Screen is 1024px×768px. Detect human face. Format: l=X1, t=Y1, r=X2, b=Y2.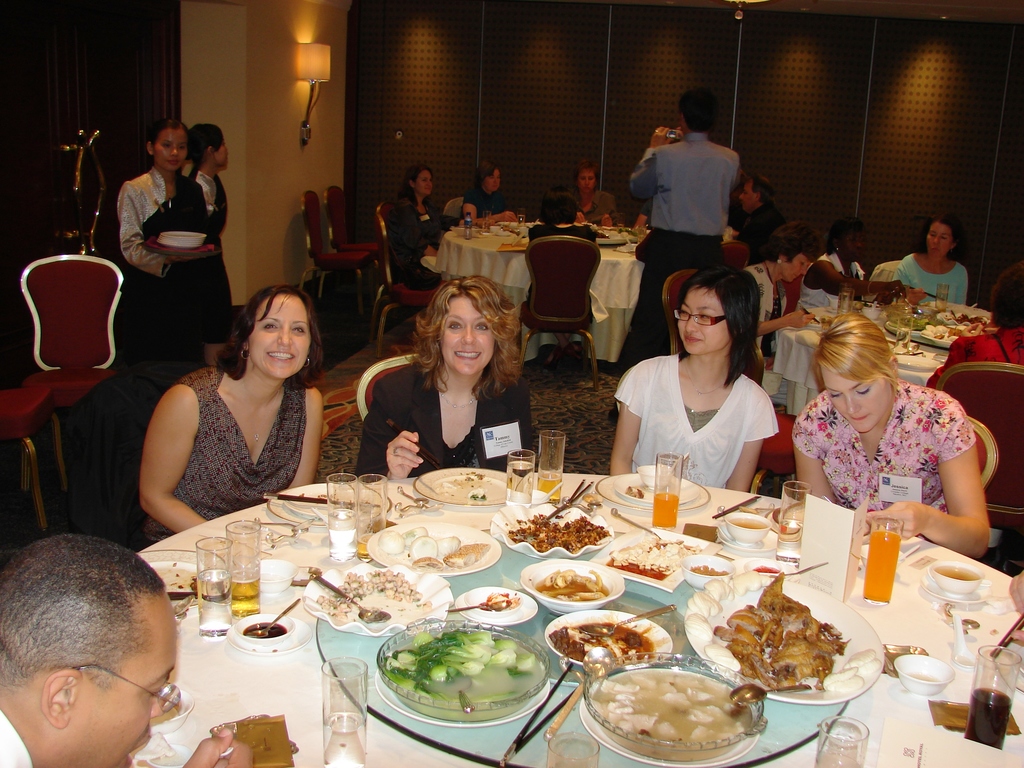
l=152, t=125, r=193, b=168.
